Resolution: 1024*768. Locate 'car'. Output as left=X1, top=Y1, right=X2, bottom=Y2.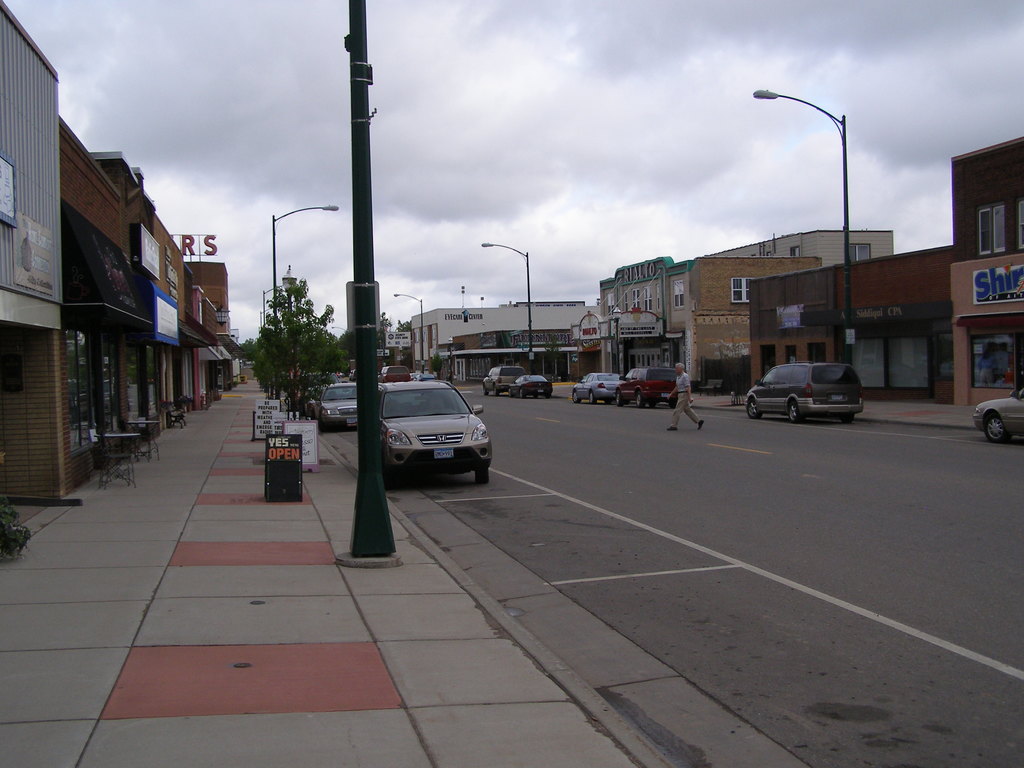
left=487, top=363, right=523, bottom=394.
